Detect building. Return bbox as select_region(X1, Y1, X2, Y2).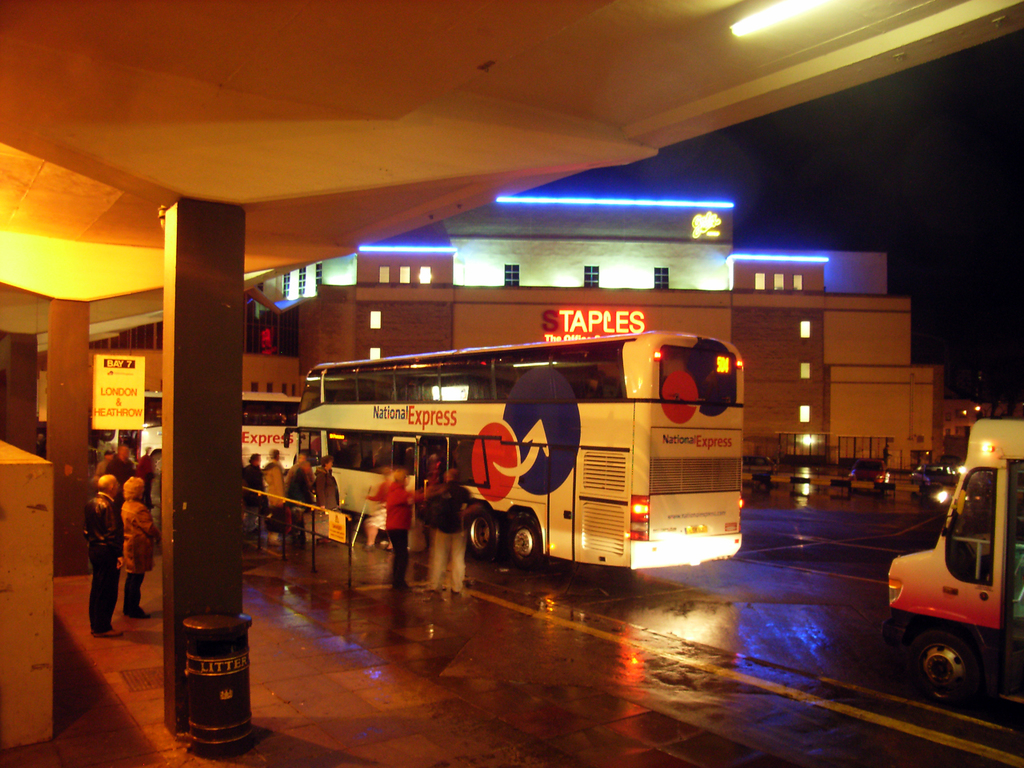
select_region(93, 186, 949, 482).
